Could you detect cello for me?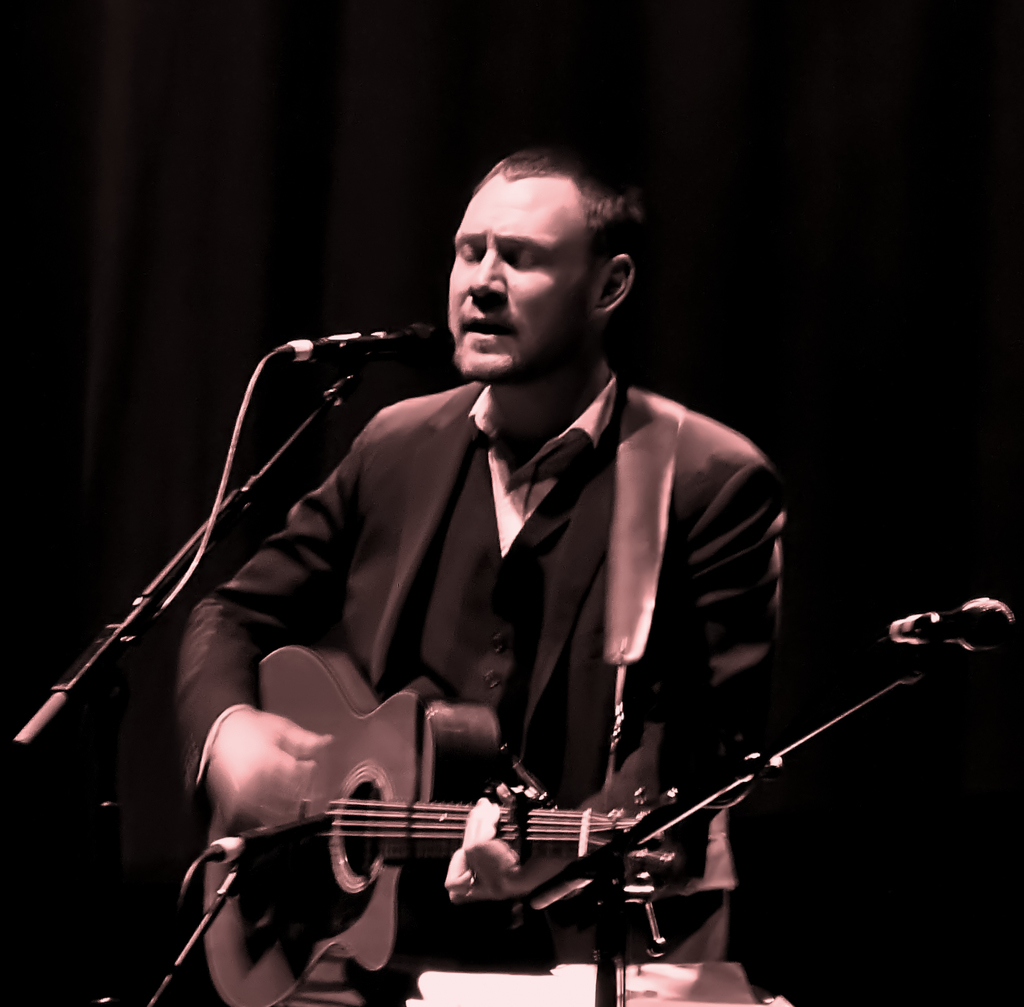
Detection result: Rect(182, 625, 712, 1006).
